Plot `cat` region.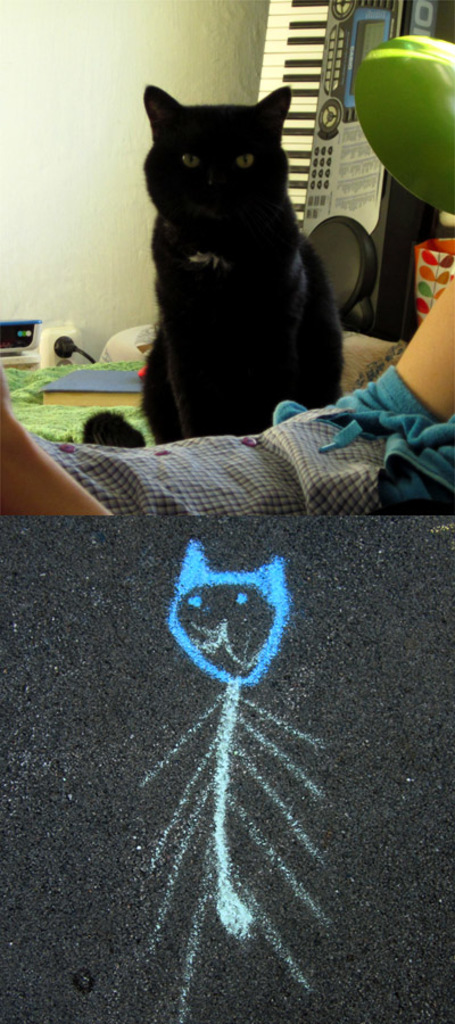
Plotted at {"left": 82, "top": 77, "right": 347, "bottom": 459}.
